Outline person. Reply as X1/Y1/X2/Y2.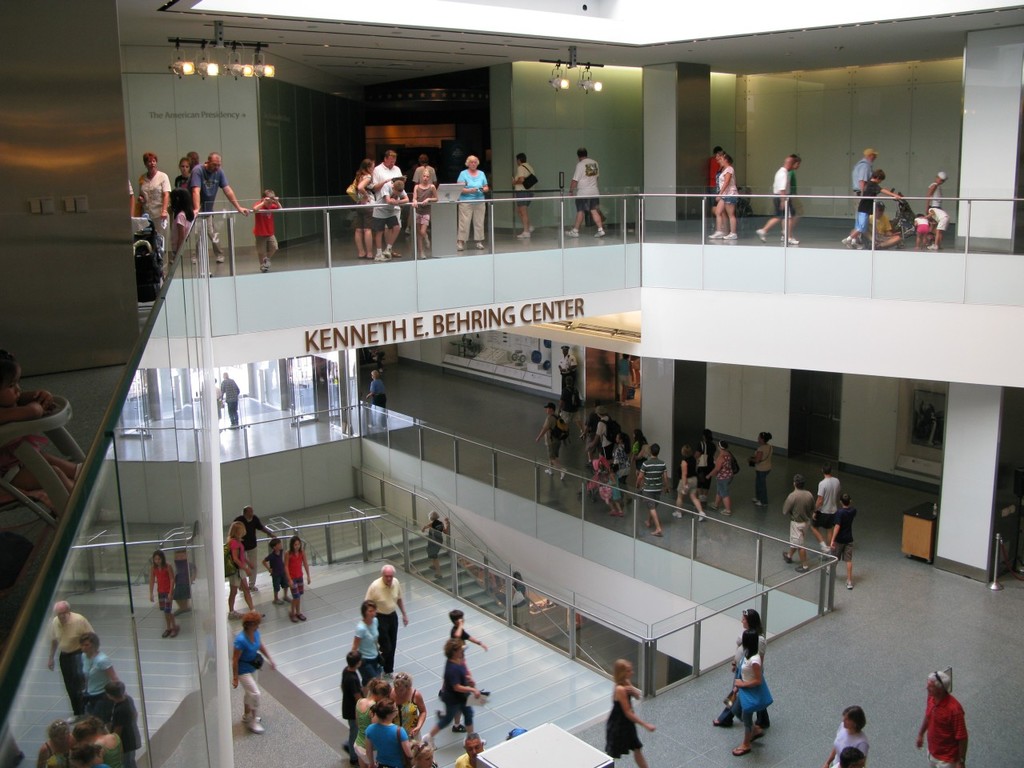
927/174/943/208.
